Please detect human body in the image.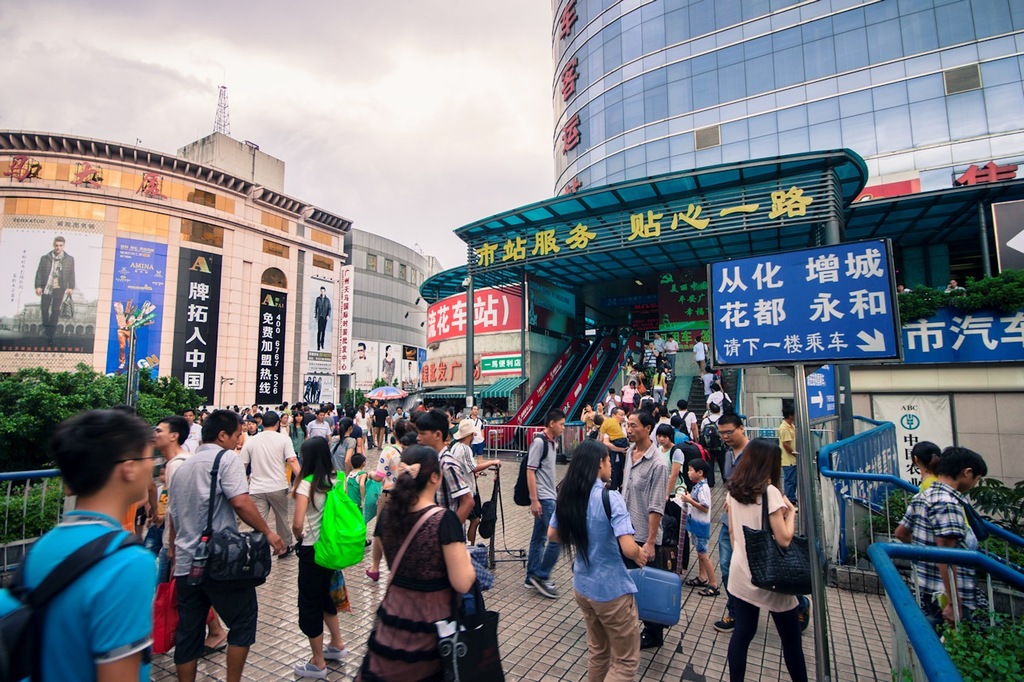
l=354, t=343, r=371, b=388.
